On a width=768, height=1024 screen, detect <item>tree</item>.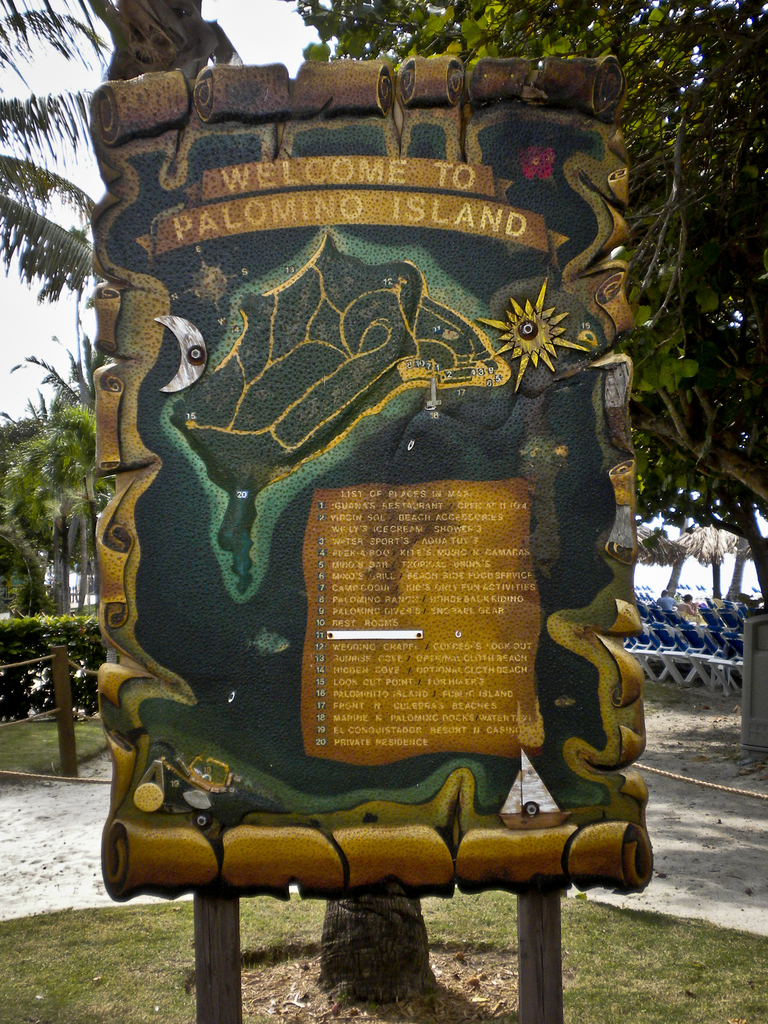
l=0, t=0, r=117, b=302.
